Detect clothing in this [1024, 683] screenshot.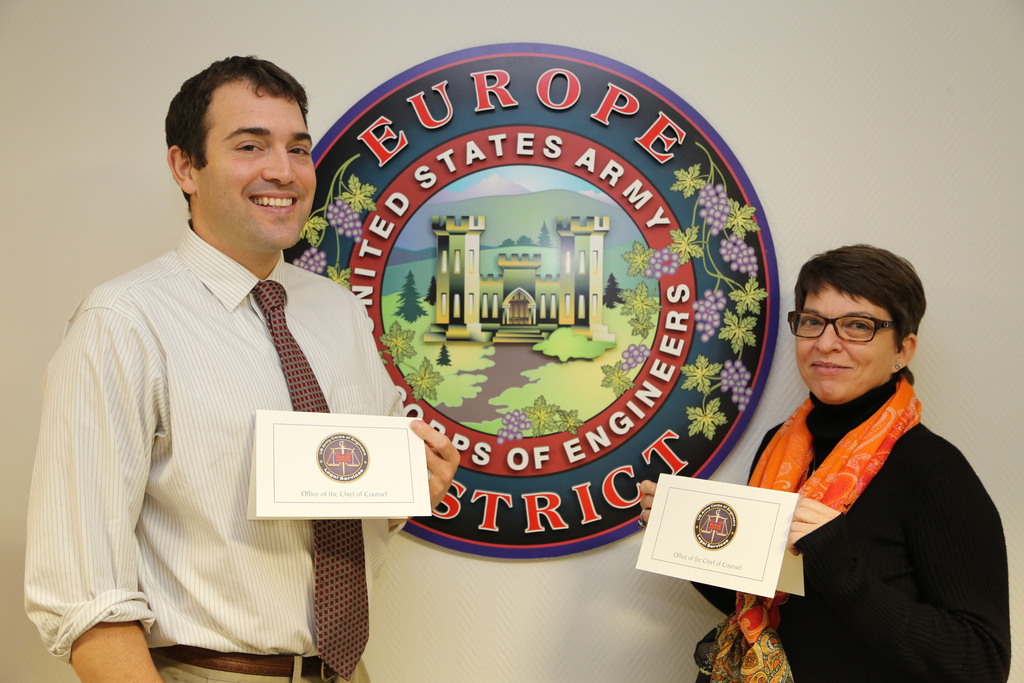
Detection: [694,362,1004,682].
